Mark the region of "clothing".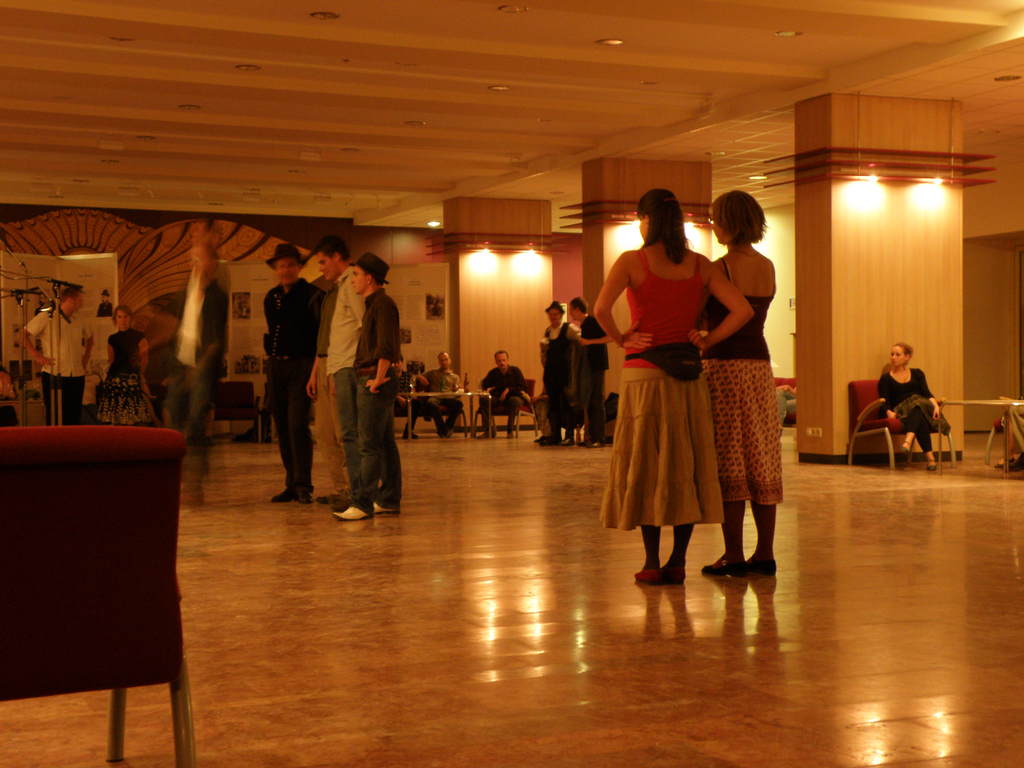
Region: {"left": 415, "top": 355, "right": 460, "bottom": 431}.
